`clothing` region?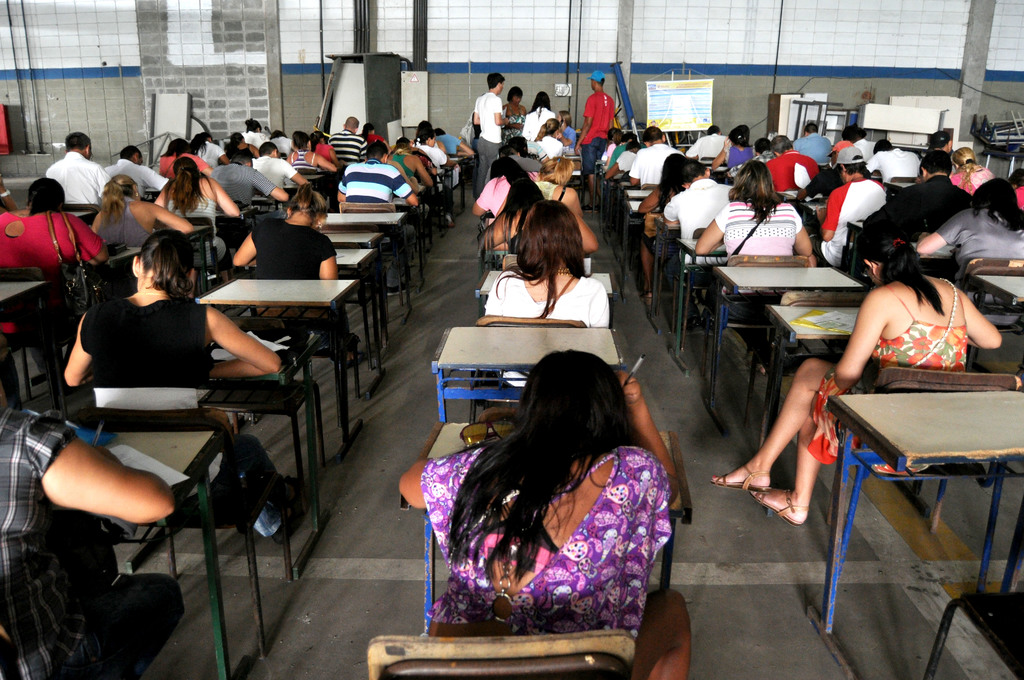
rect(83, 293, 285, 487)
